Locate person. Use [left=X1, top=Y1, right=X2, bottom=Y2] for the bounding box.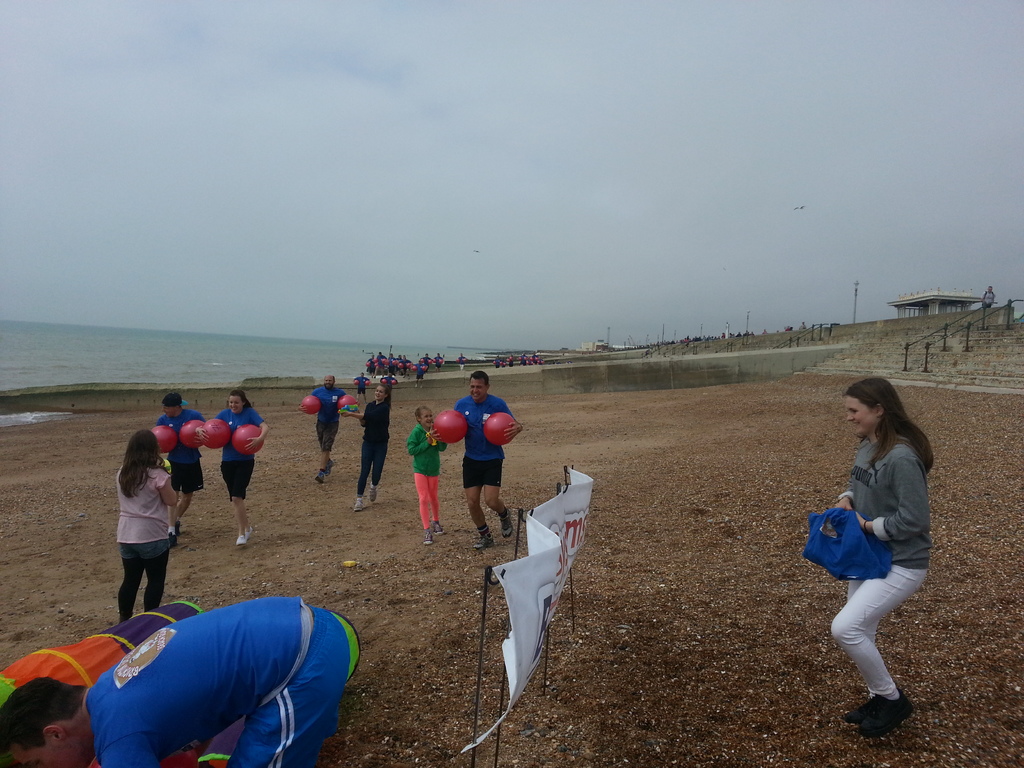
[left=159, top=392, right=202, bottom=534].
